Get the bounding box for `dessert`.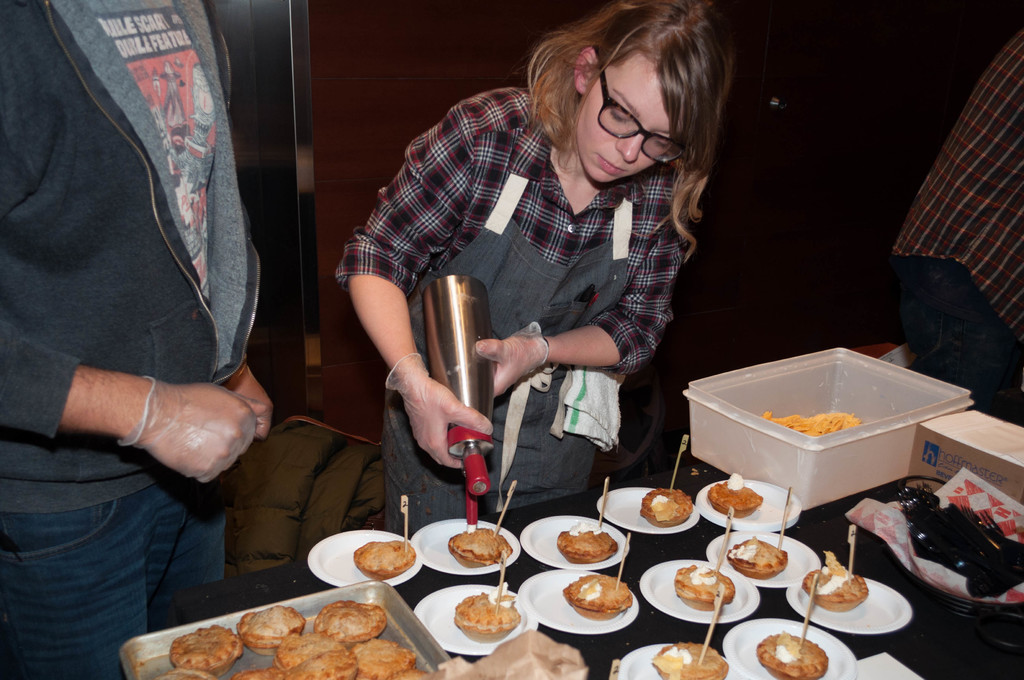
803,550,868,610.
